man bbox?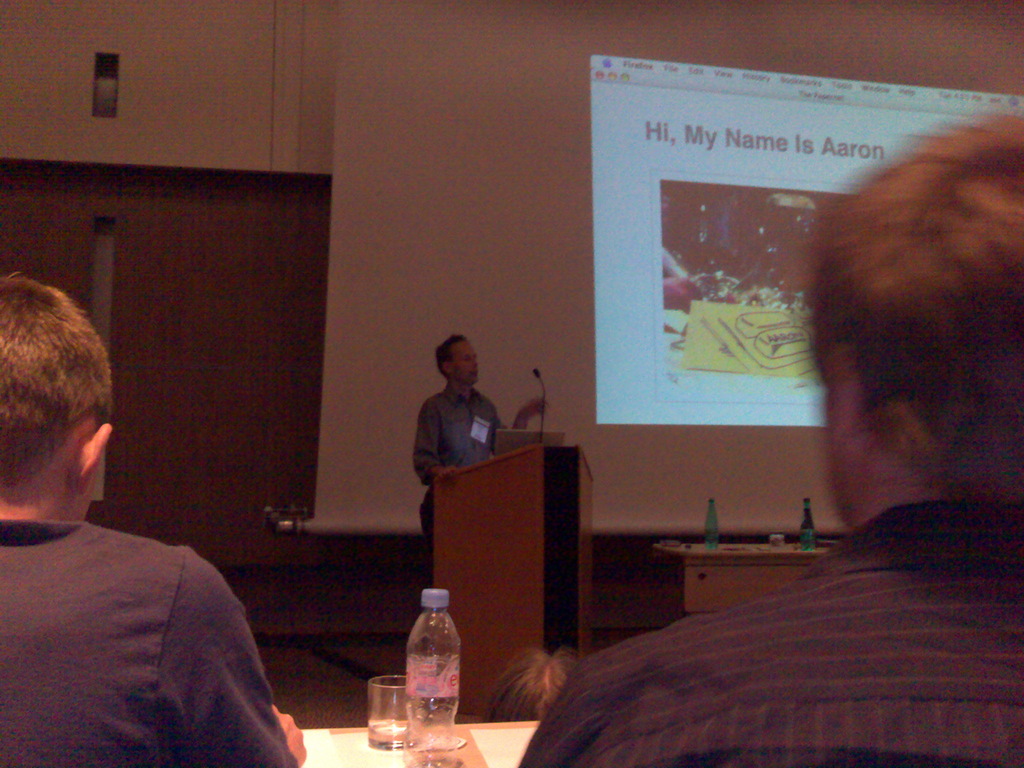
{"left": 519, "top": 110, "right": 1023, "bottom": 767}
